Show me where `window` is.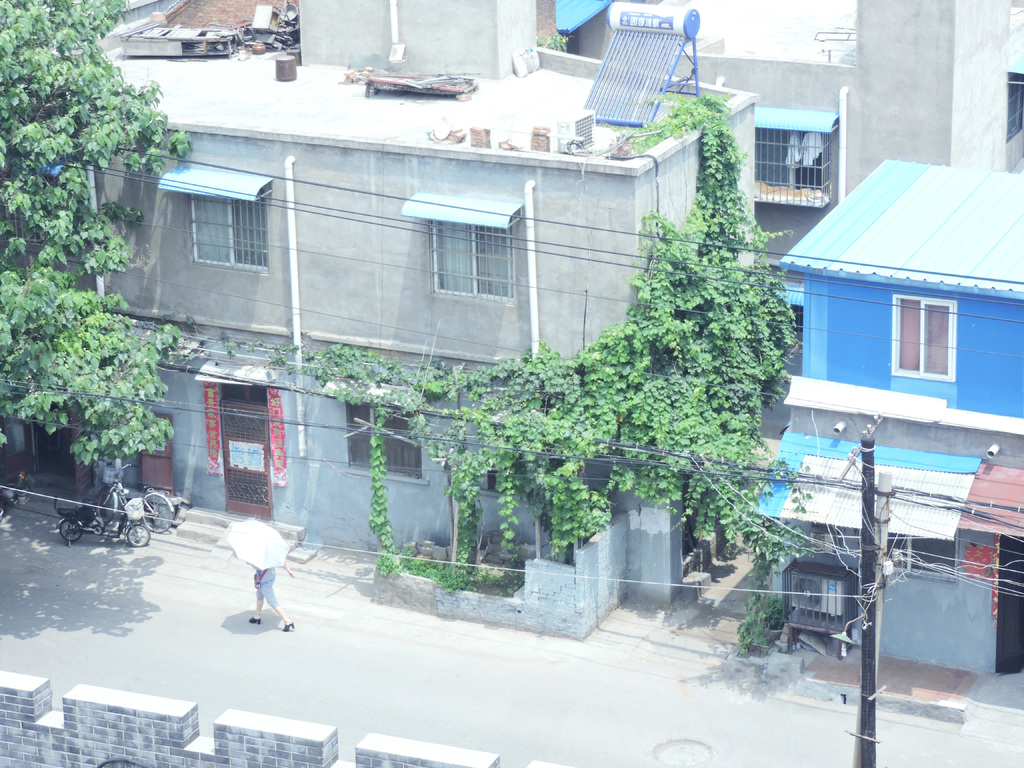
`window` is at l=186, t=186, r=272, b=266.
